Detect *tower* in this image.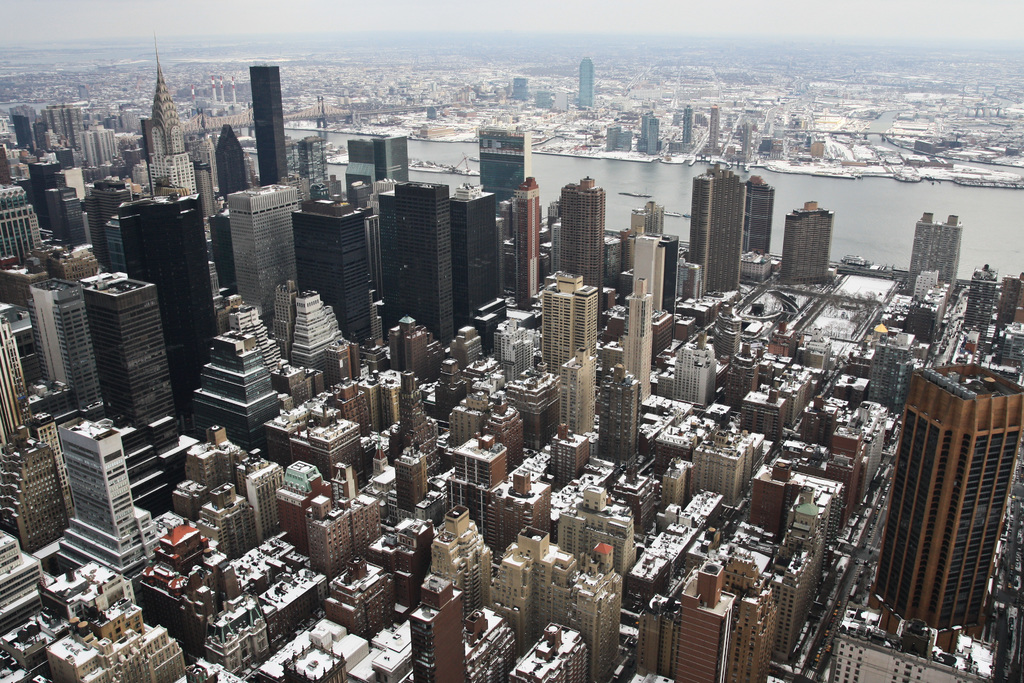
Detection: (54,422,136,545).
